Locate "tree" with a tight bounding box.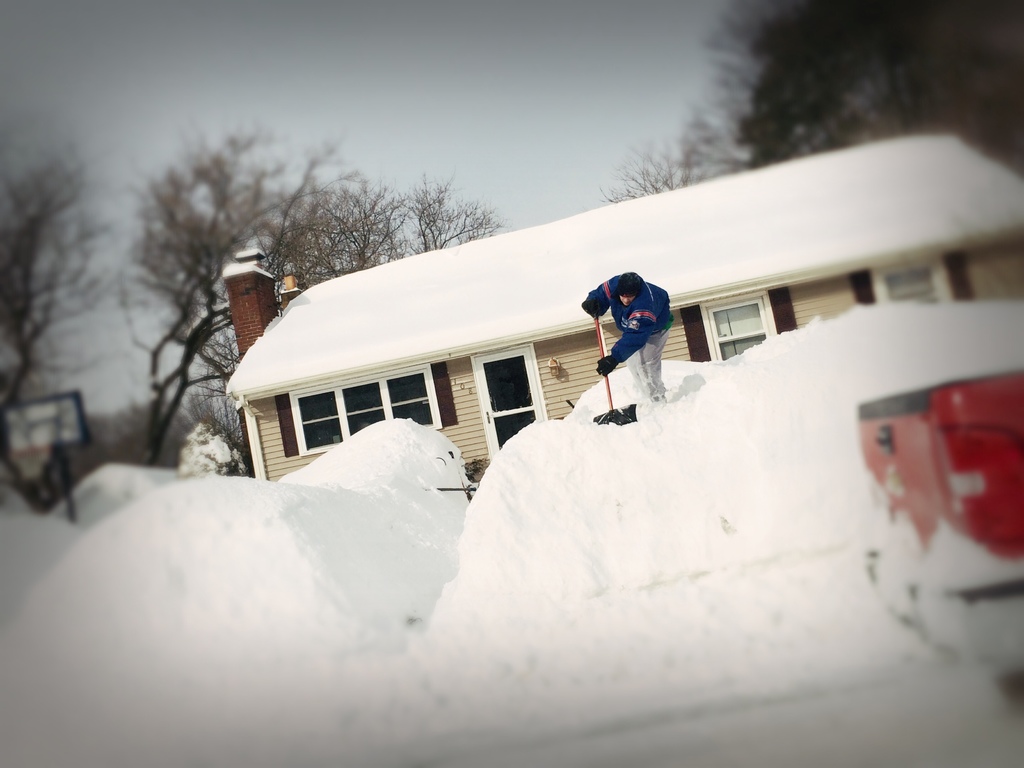
[0, 120, 118, 523].
